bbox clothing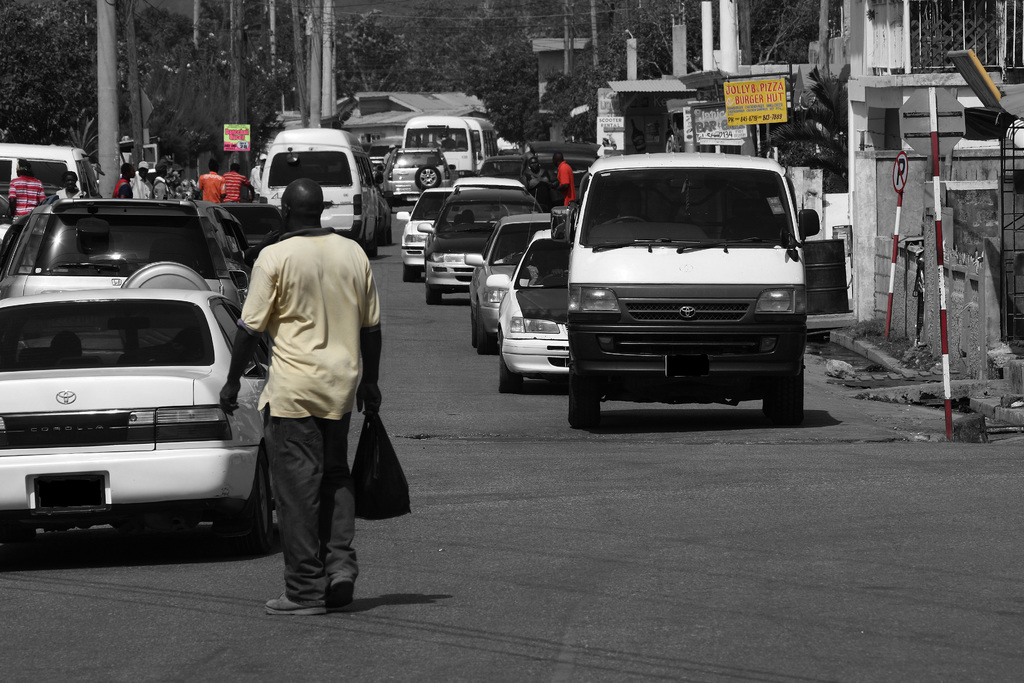
box(556, 161, 579, 209)
